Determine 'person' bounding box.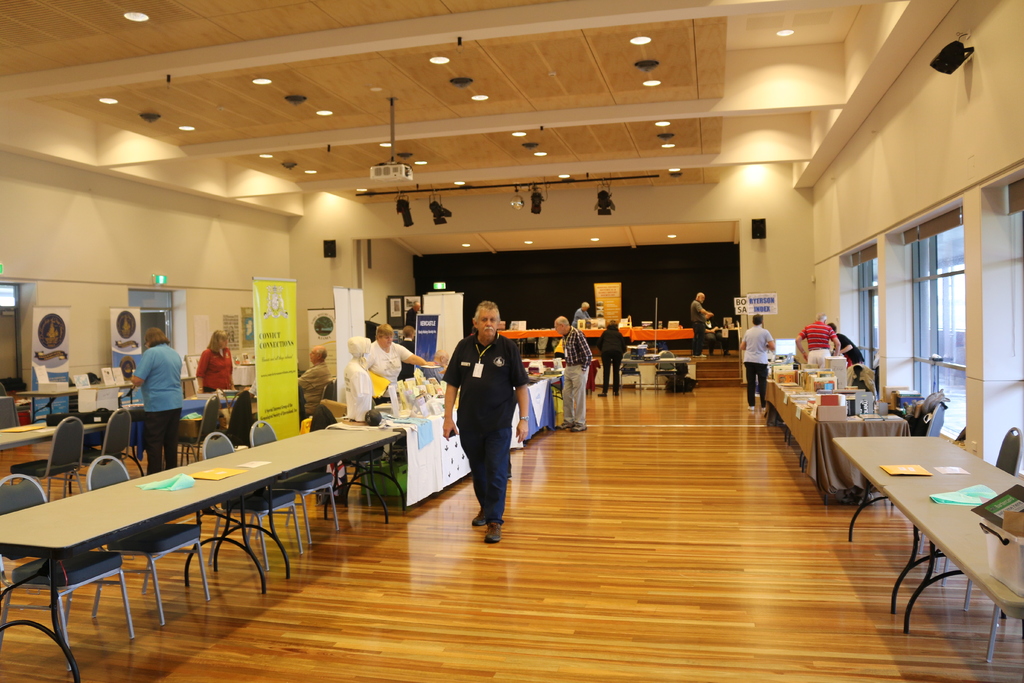
Determined: bbox=[687, 290, 715, 357].
